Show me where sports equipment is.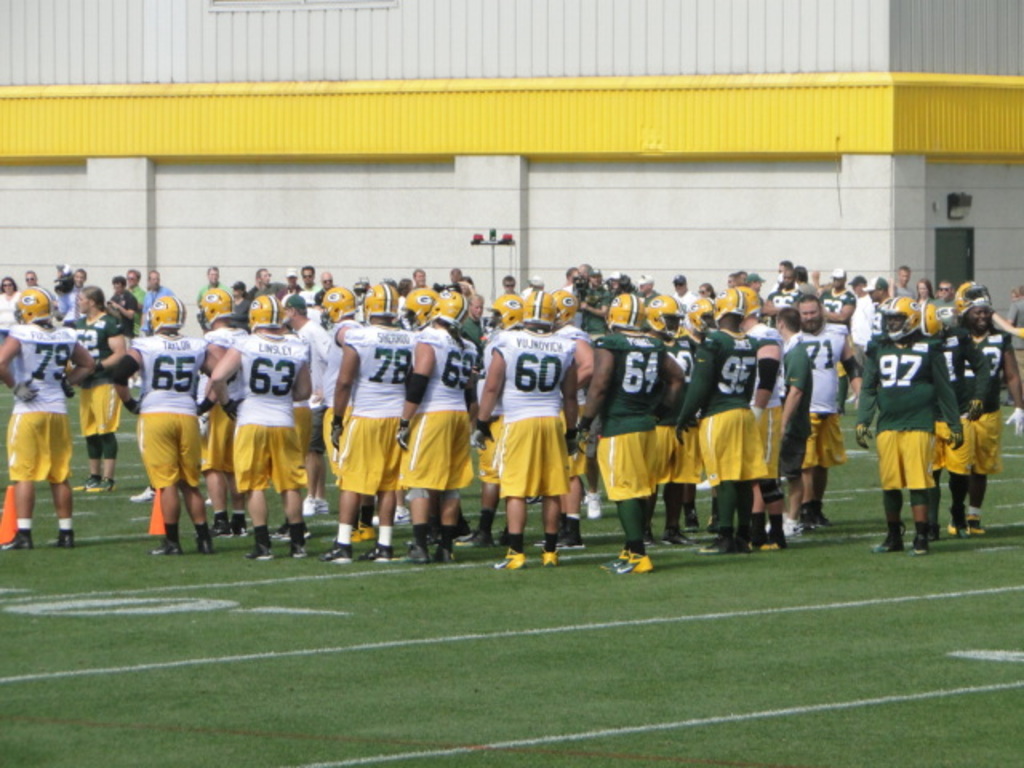
sports equipment is at box=[426, 285, 470, 333].
